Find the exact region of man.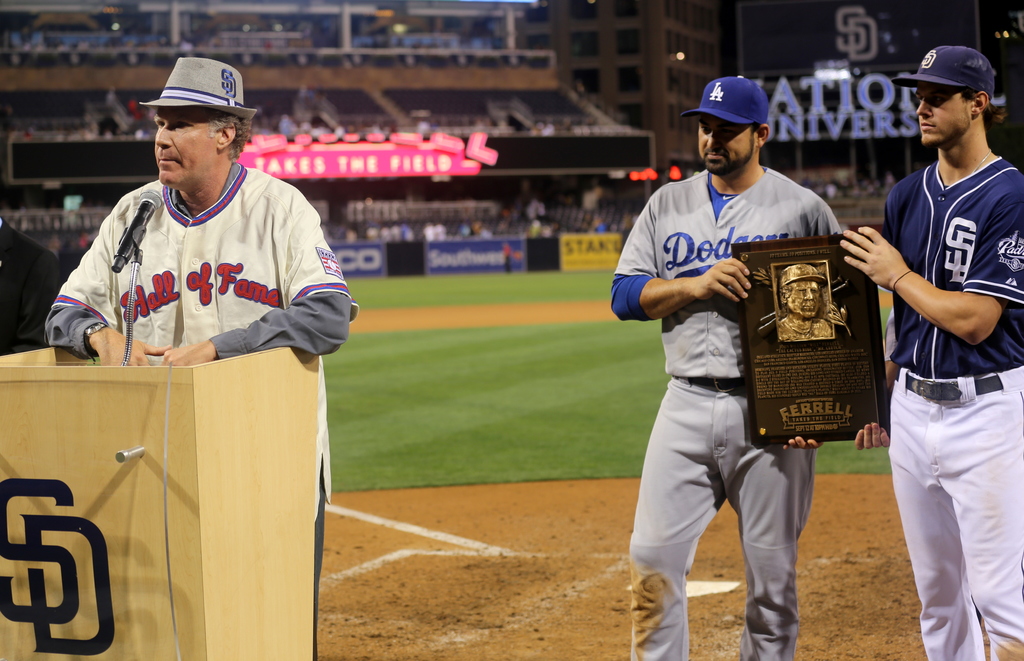
Exact region: [left=0, top=213, right=73, bottom=361].
